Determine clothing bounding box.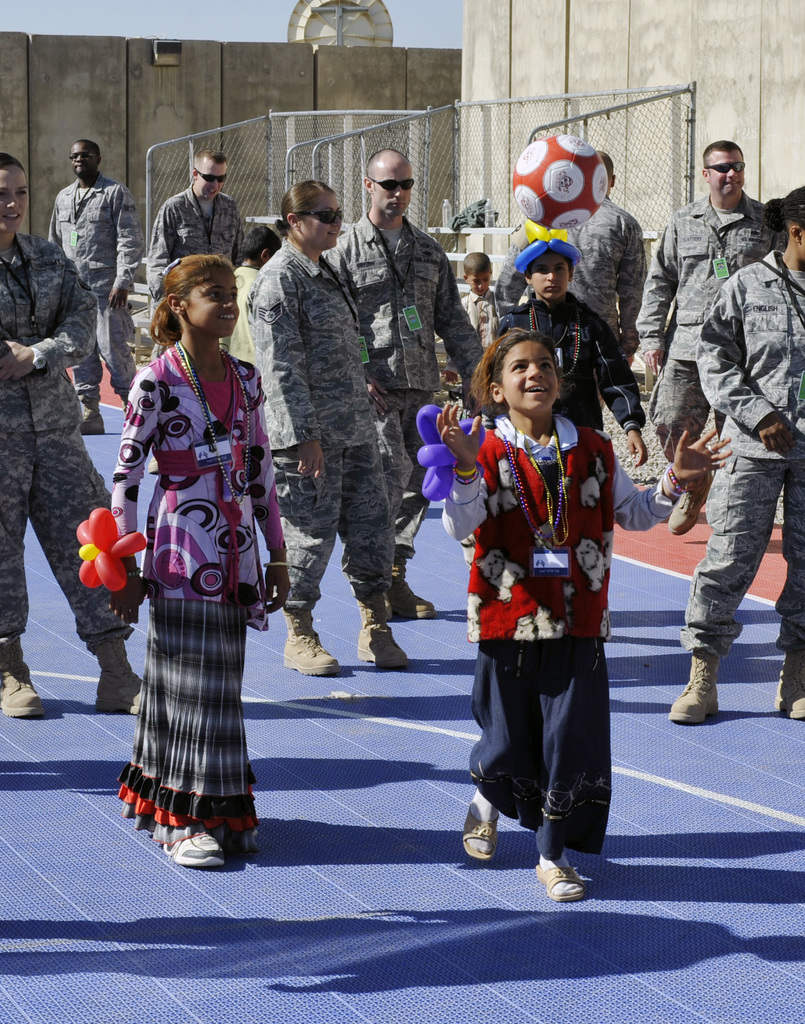
Determined: (238, 252, 382, 584).
